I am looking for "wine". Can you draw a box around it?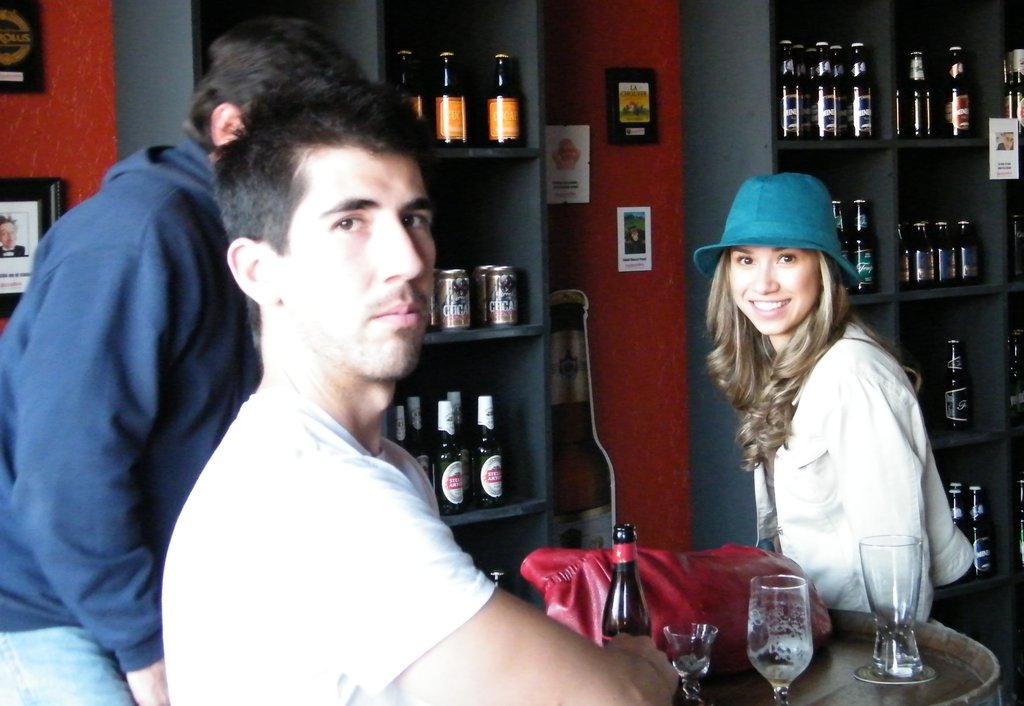
Sure, the bounding box is Rect(482, 48, 523, 145).
